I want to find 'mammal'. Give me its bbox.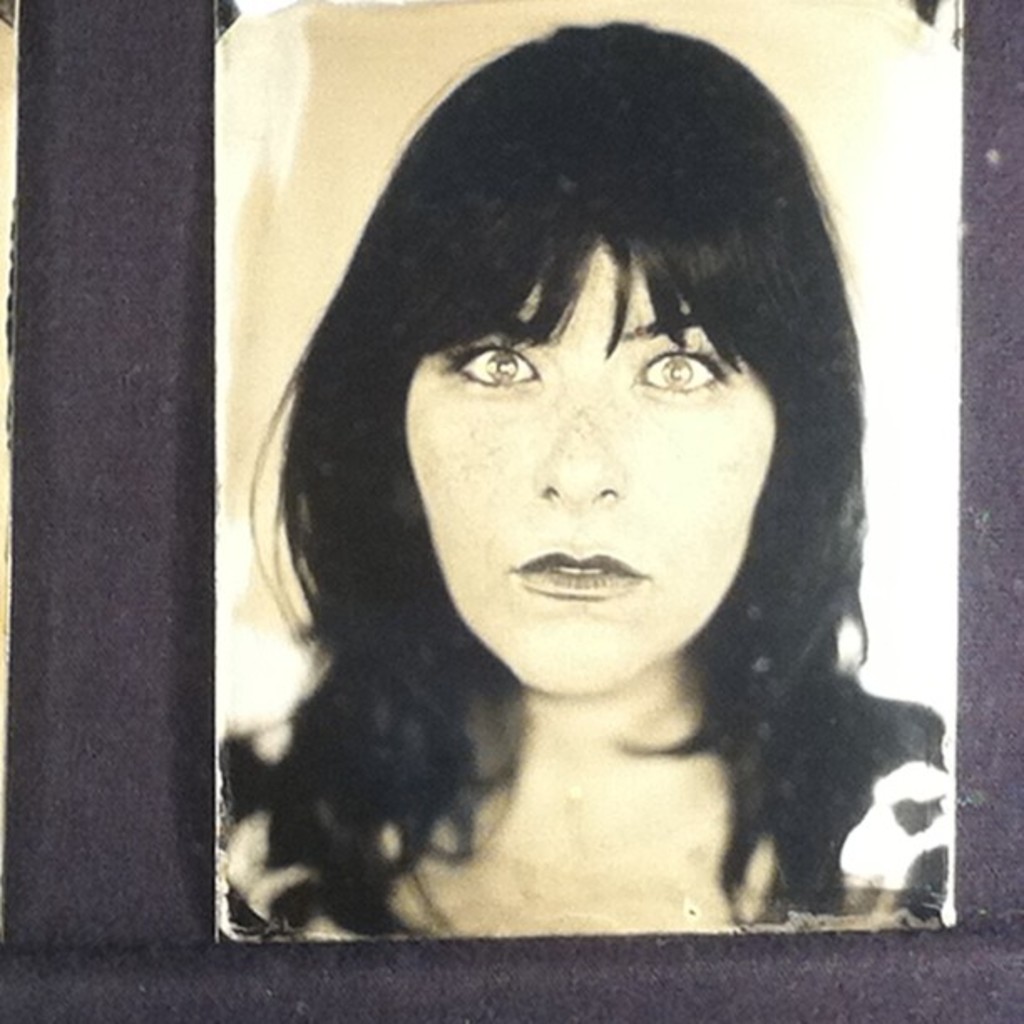
x1=166, y1=0, x2=1001, y2=996.
